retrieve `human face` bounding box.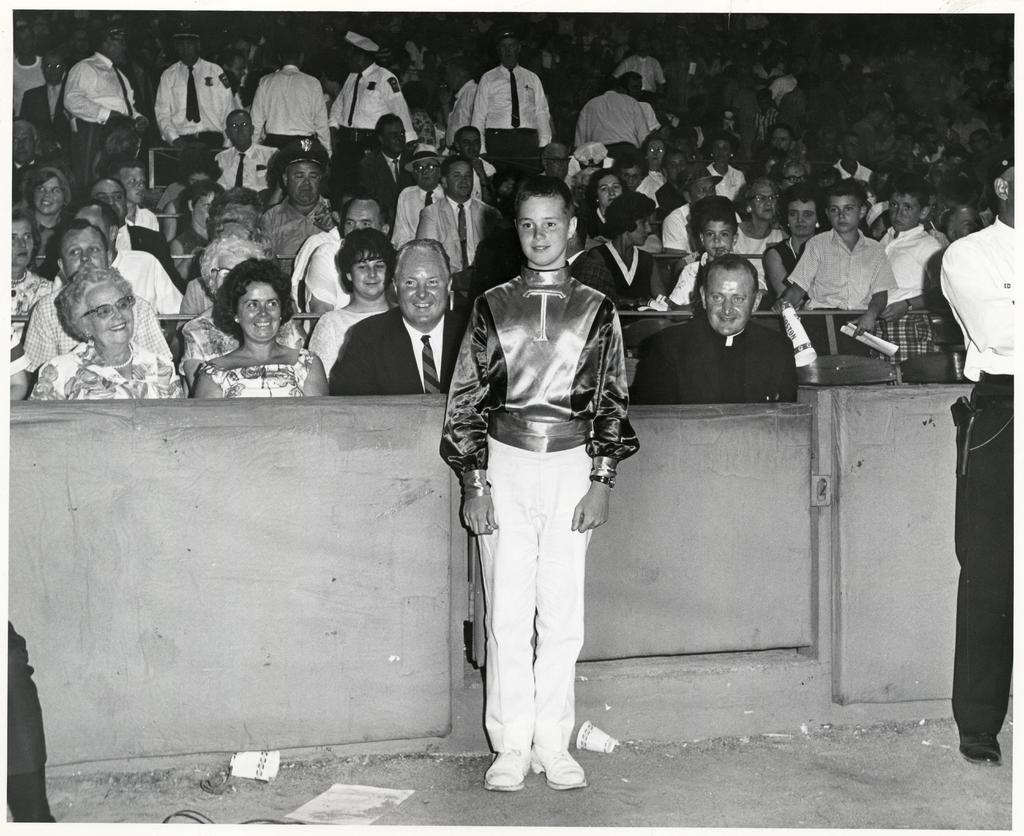
Bounding box: Rect(829, 193, 862, 231).
